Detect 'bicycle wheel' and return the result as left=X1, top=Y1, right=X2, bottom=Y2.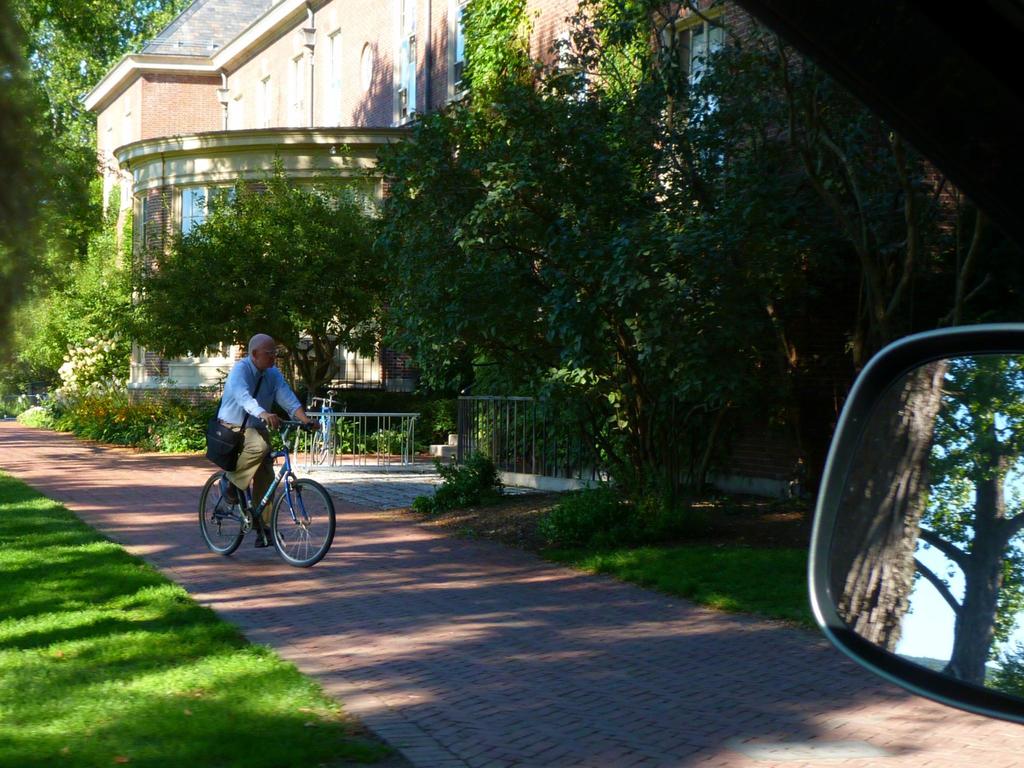
left=313, top=428, right=322, bottom=466.
